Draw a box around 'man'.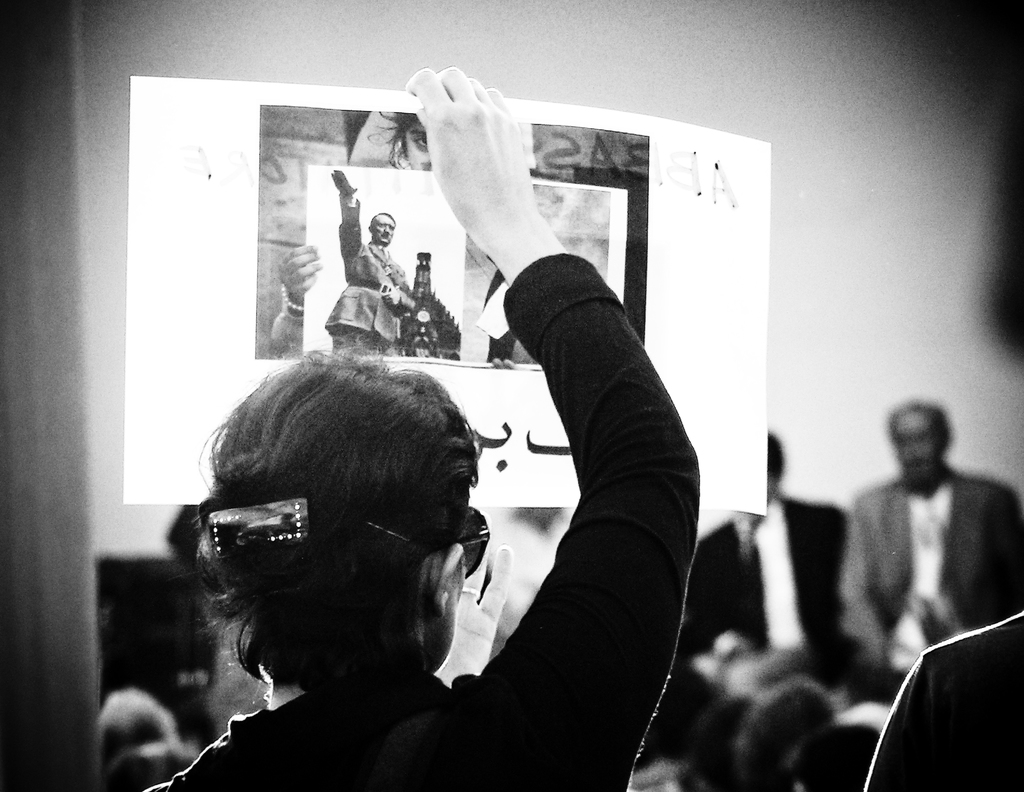
left=671, top=431, right=847, bottom=690.
